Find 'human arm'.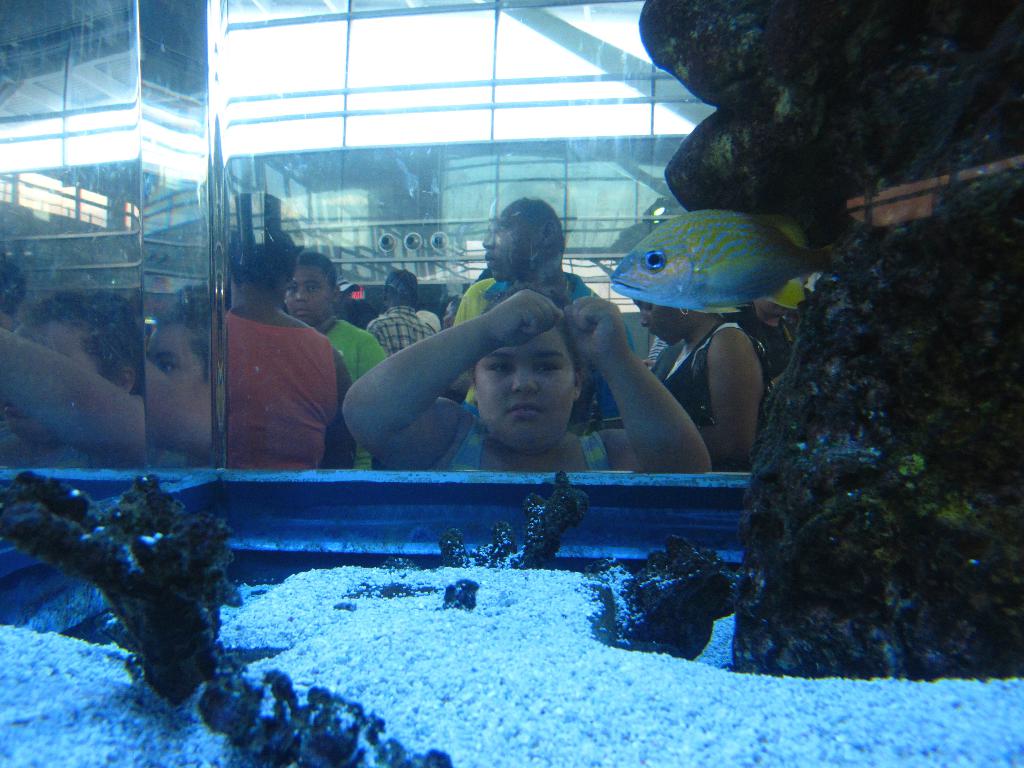
570,289,730,481.
